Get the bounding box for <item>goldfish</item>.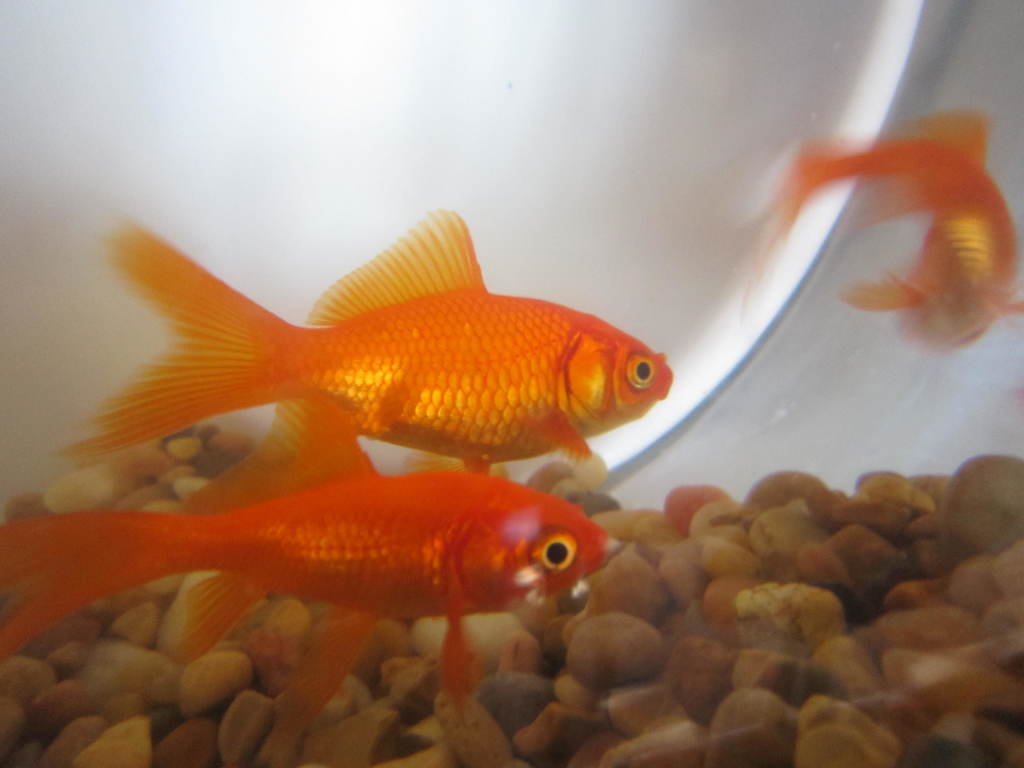
<region>777, 110, 1023, 351</region>.
